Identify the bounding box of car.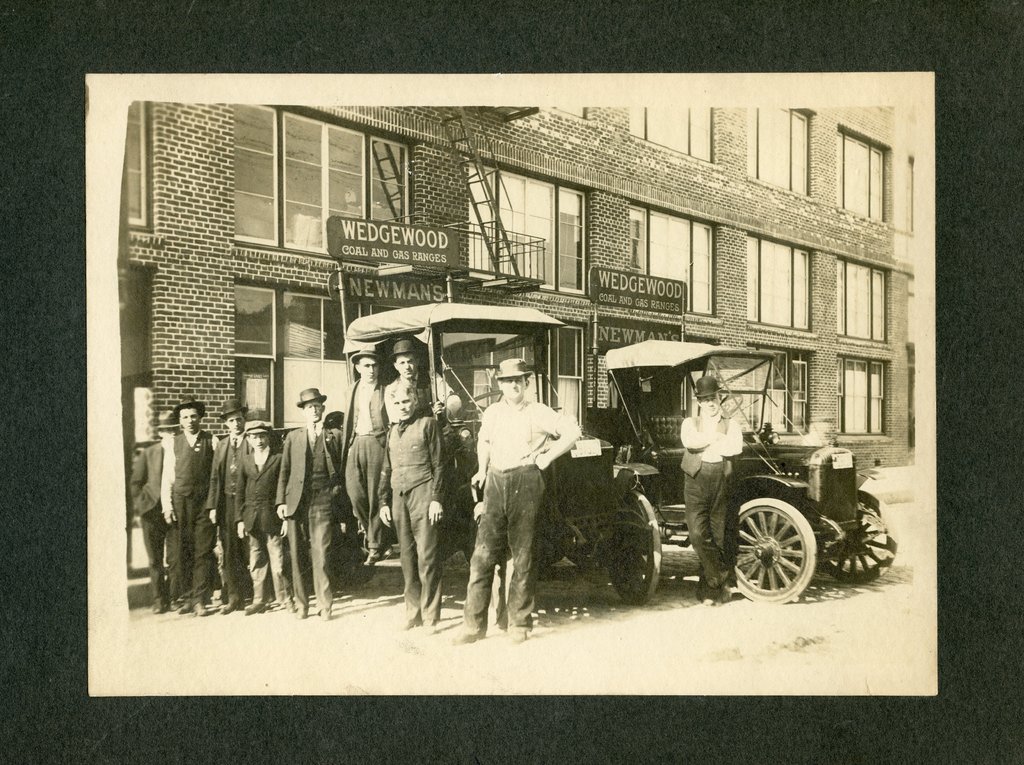
{"left": 323, "top": 303, "right": 660, "bottom": 606}.
